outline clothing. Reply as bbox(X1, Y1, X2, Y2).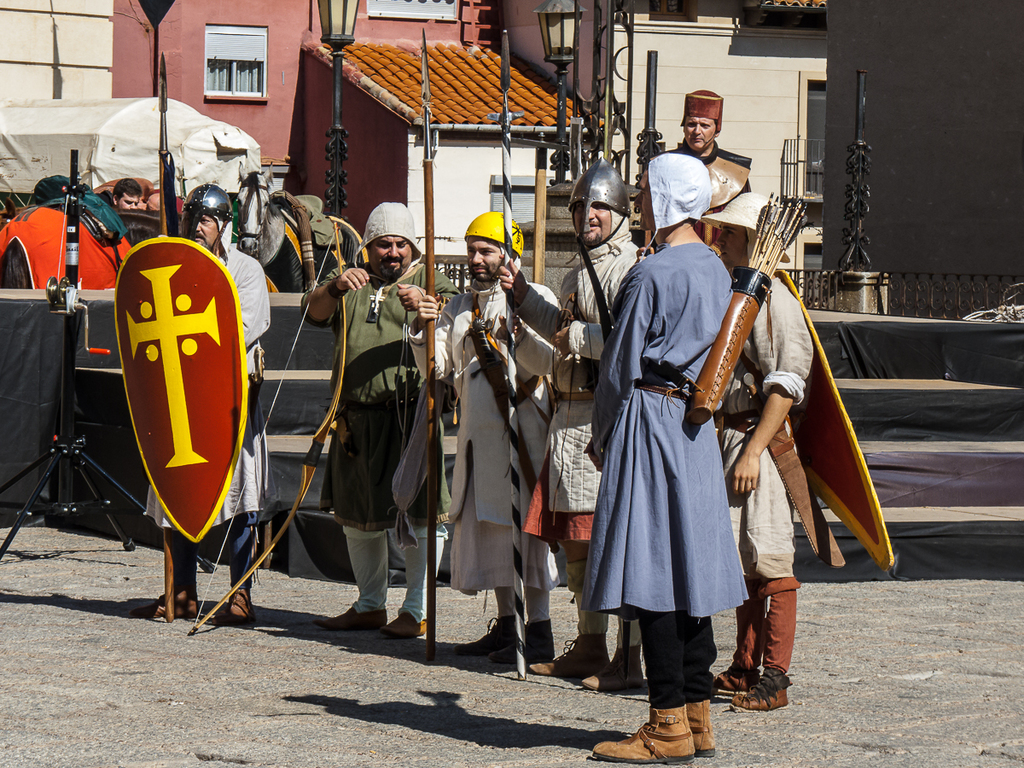
bbox(141, 238, 276, 595).
